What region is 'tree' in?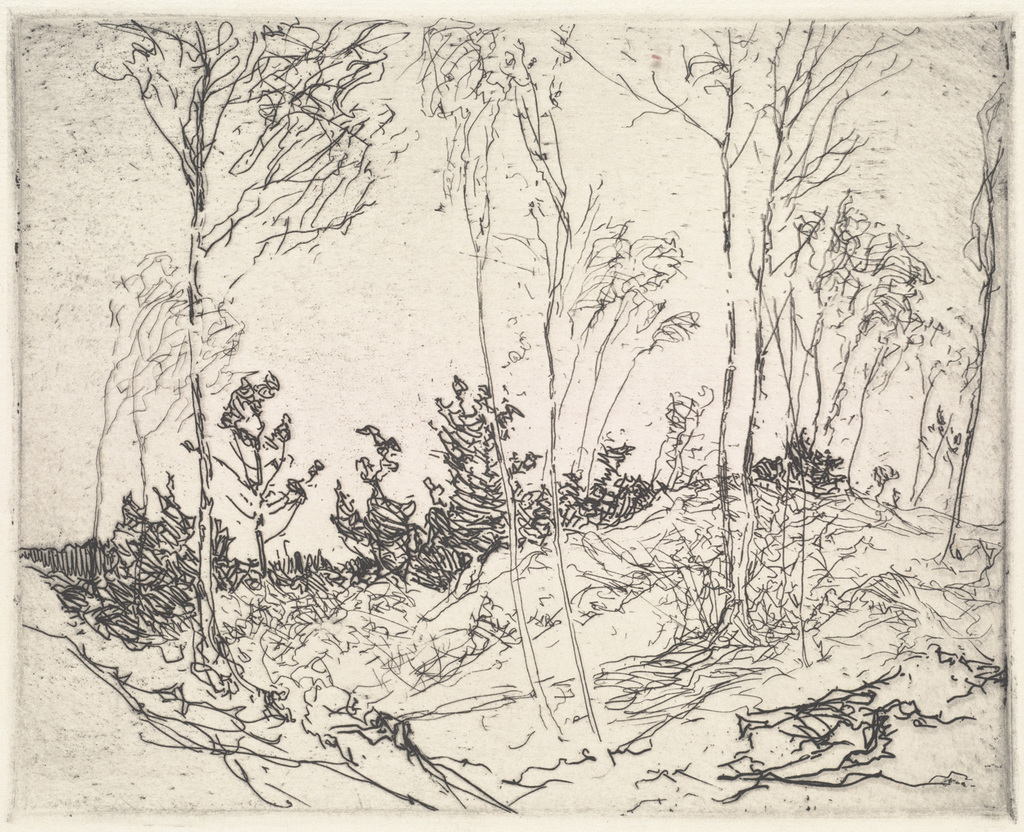
(89, 22, 411, 682).
